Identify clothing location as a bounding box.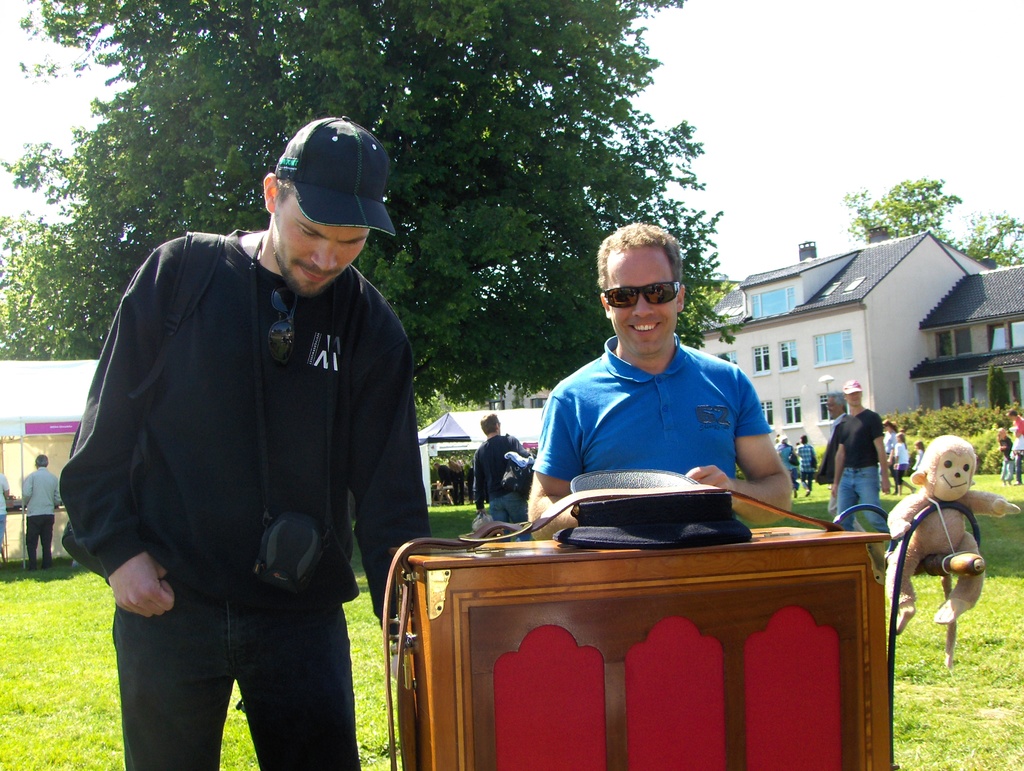
rect(0, 468, 4, 561).
